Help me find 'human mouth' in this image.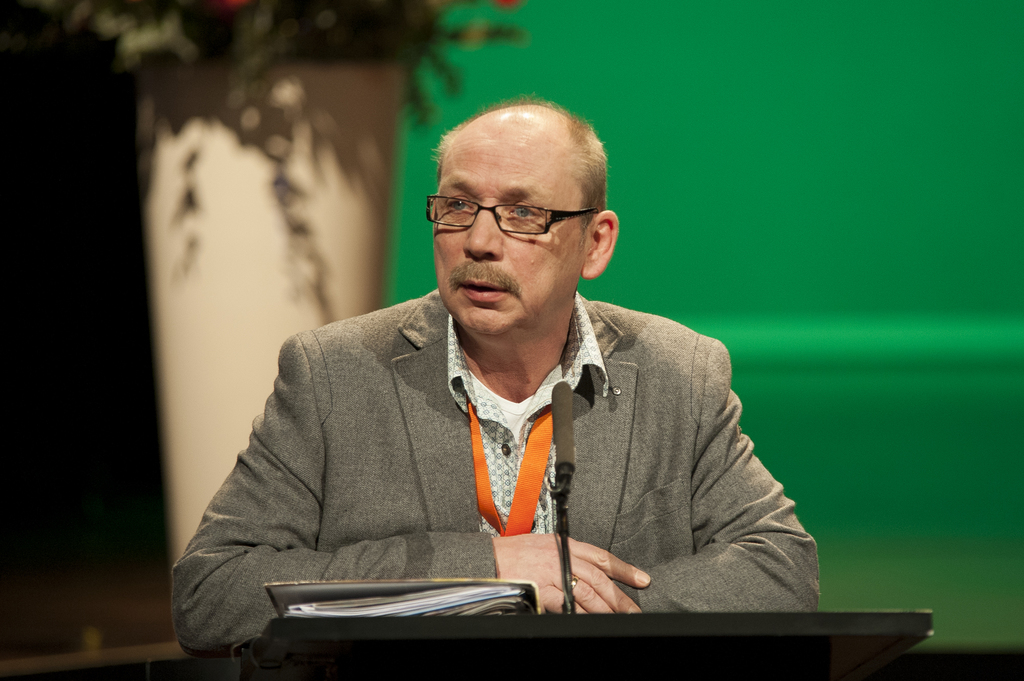
Found it: 458 276 511 304.
